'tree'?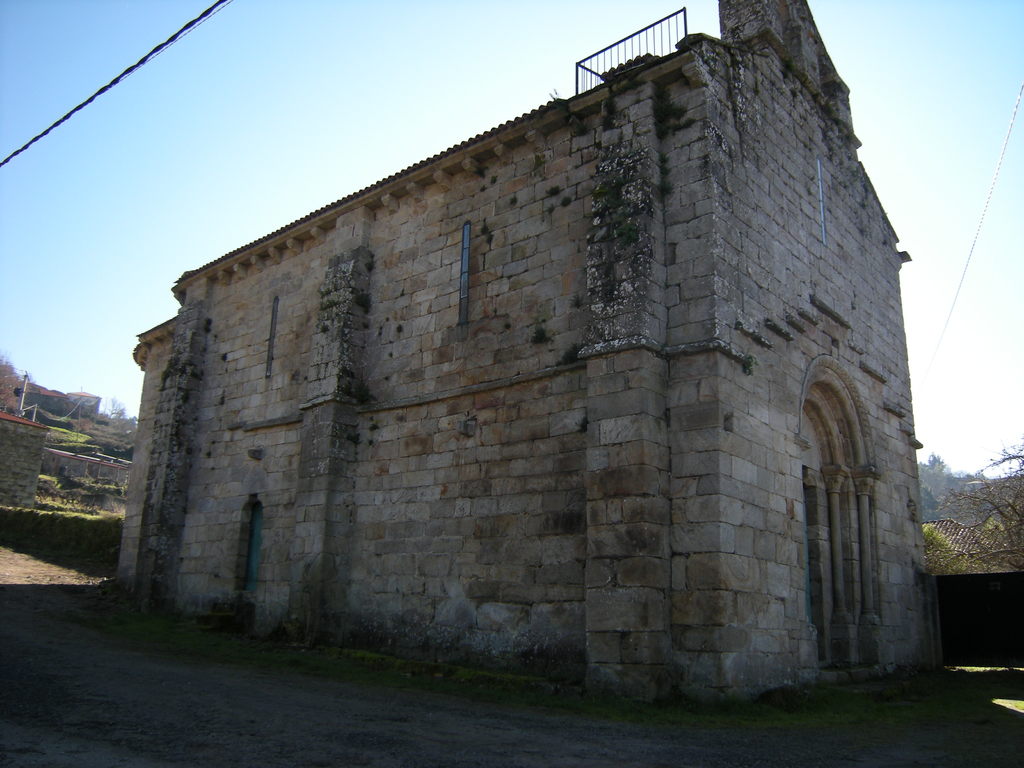
crop(947, 473, 982, 529)
